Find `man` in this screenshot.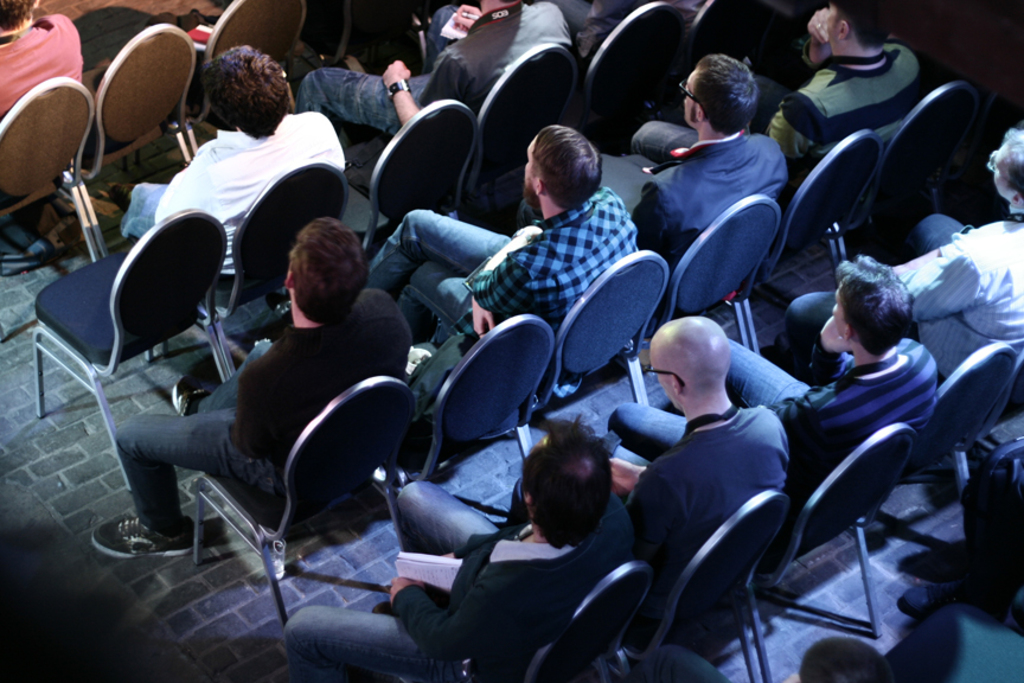
The bounding box for `man` is (500,307,777,659).
